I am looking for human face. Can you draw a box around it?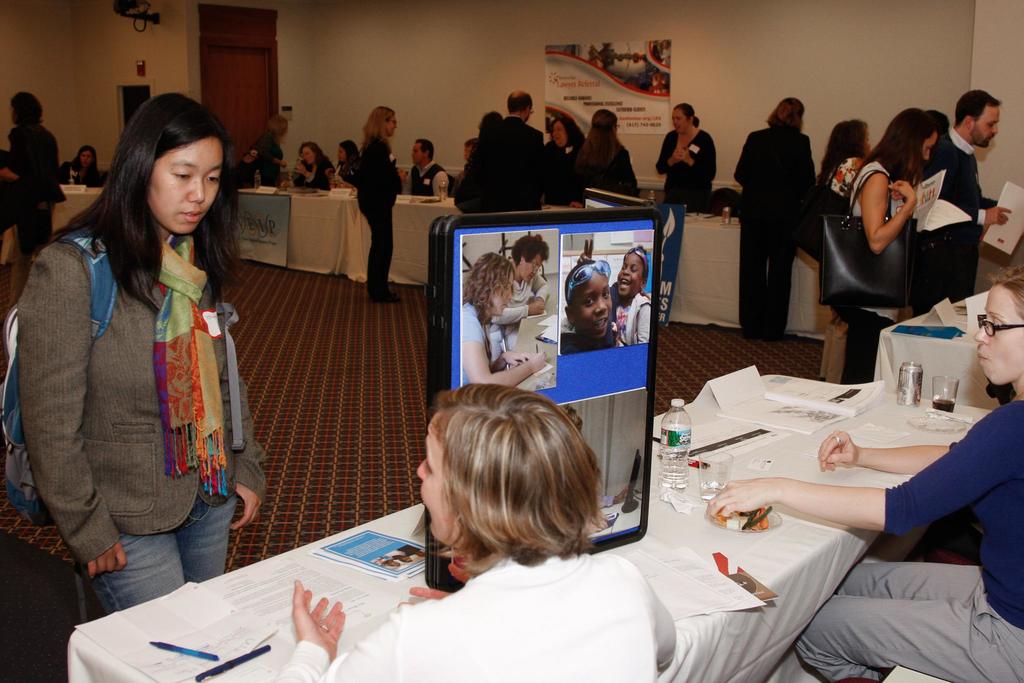
Sure, the bounding box is Rect(522, 253, 544, 279).
